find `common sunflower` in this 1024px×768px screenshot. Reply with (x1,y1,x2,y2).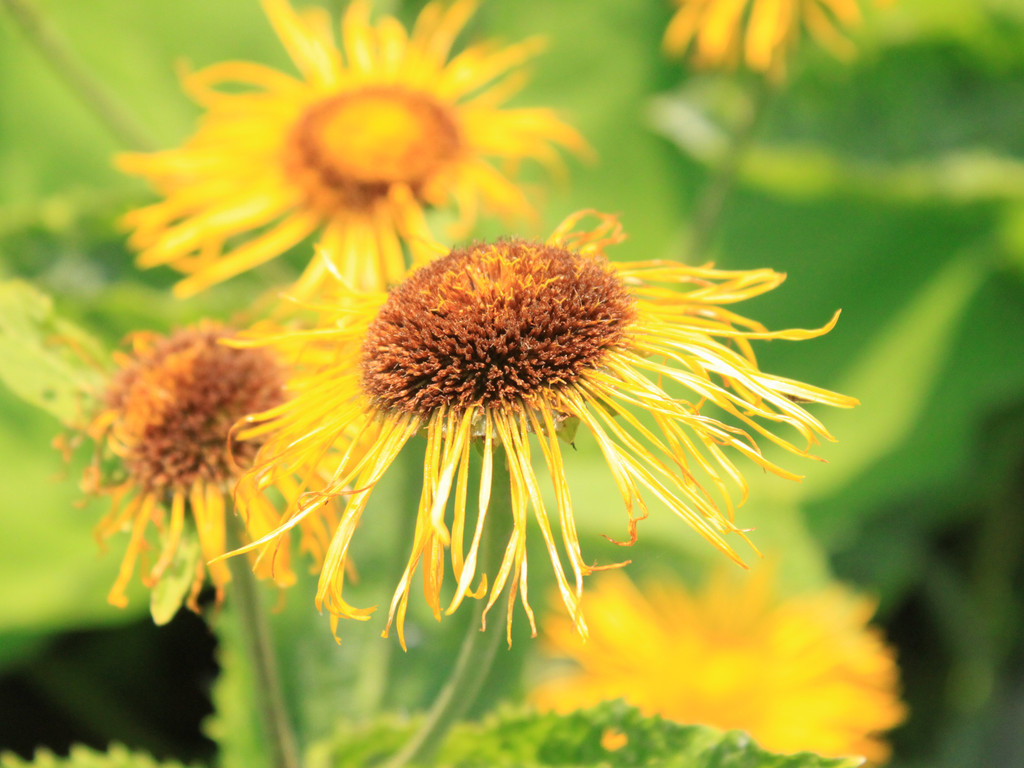
(530,574,876,746).
